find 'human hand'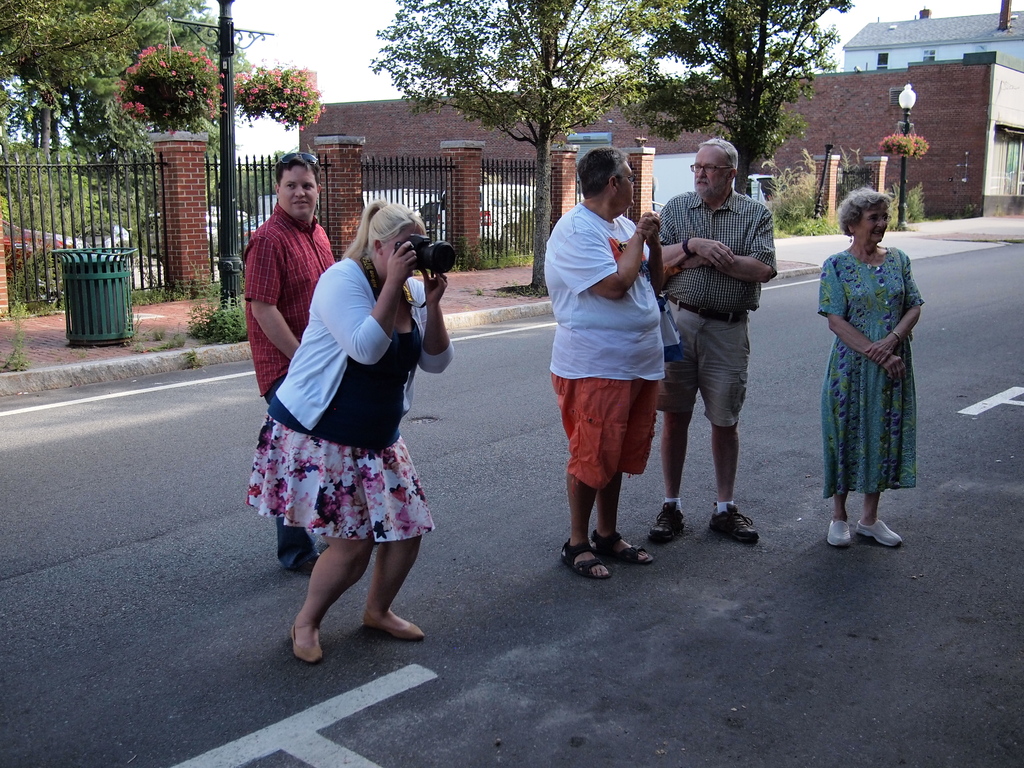
locate(883, 355, 907, 380)
